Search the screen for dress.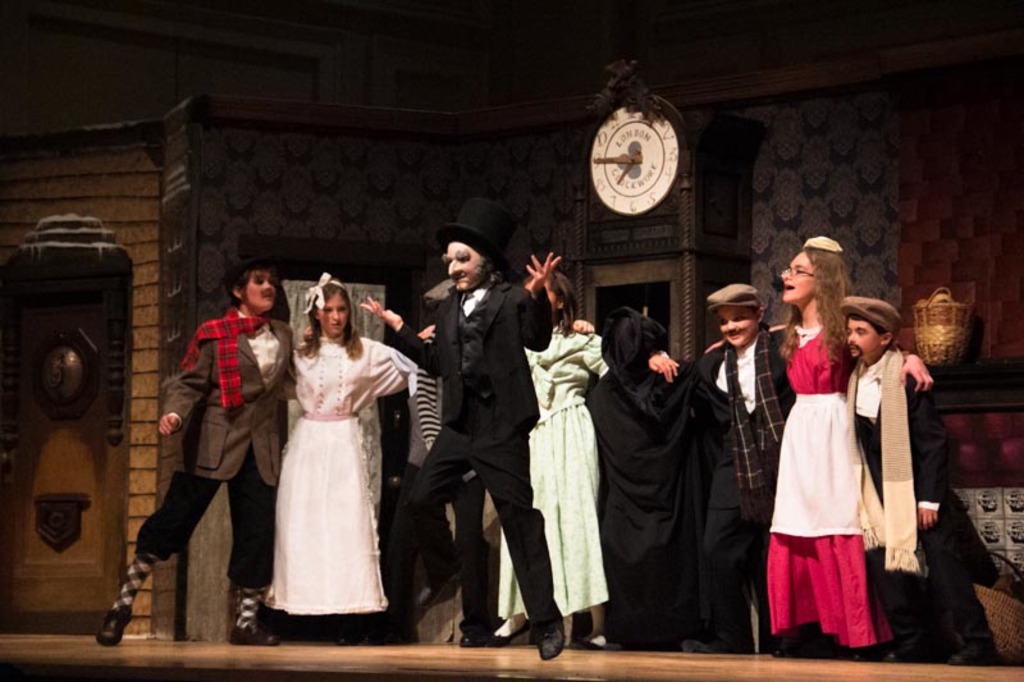
Found at box(262, 331, 422, 610).
